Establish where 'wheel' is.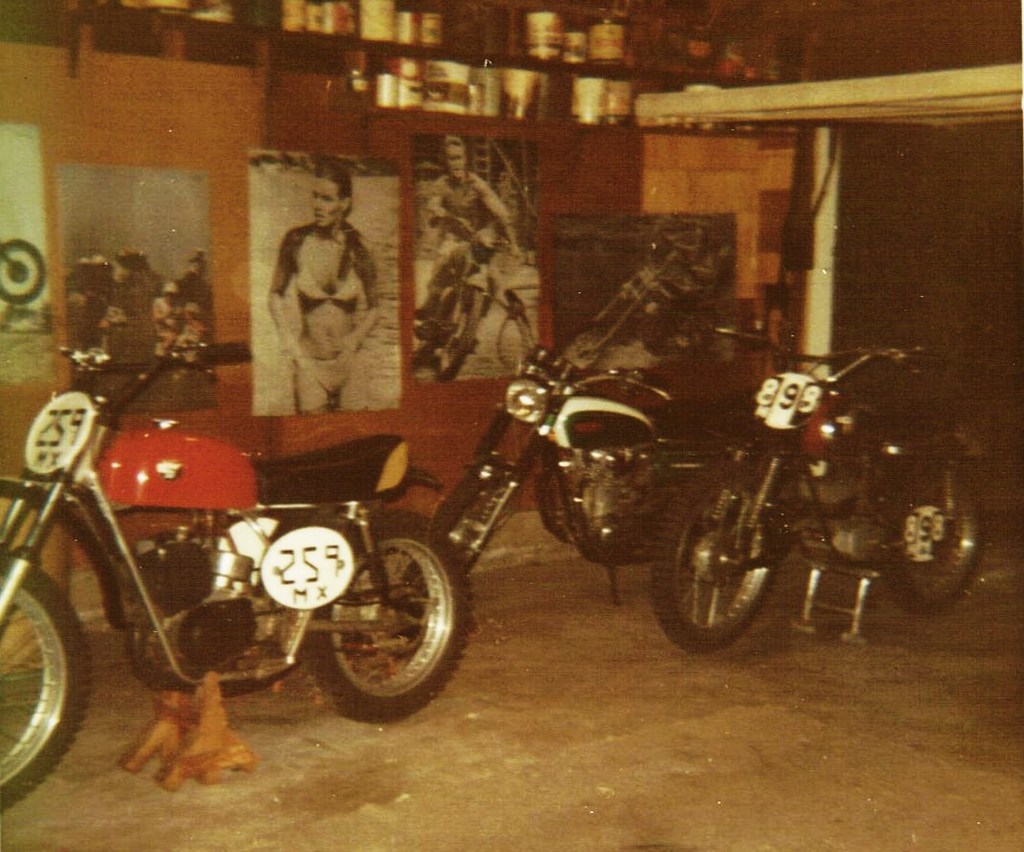
Established at (x1=423, y1=463, x2=521, y2=575).
